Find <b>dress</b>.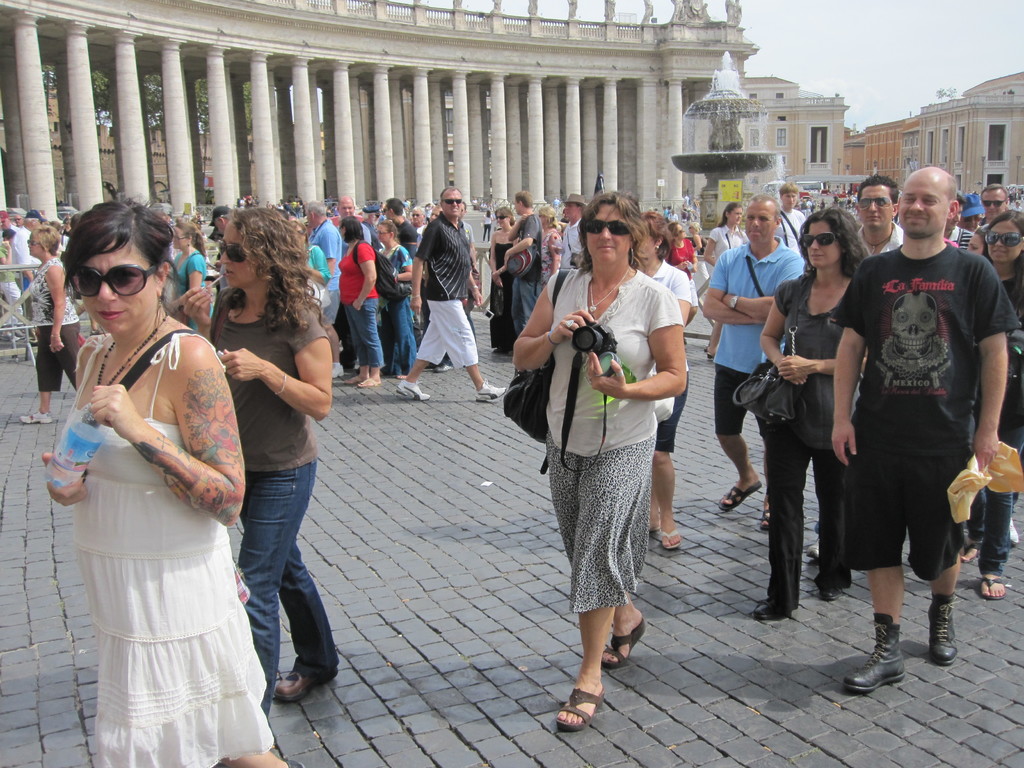
54,331,275,767.
